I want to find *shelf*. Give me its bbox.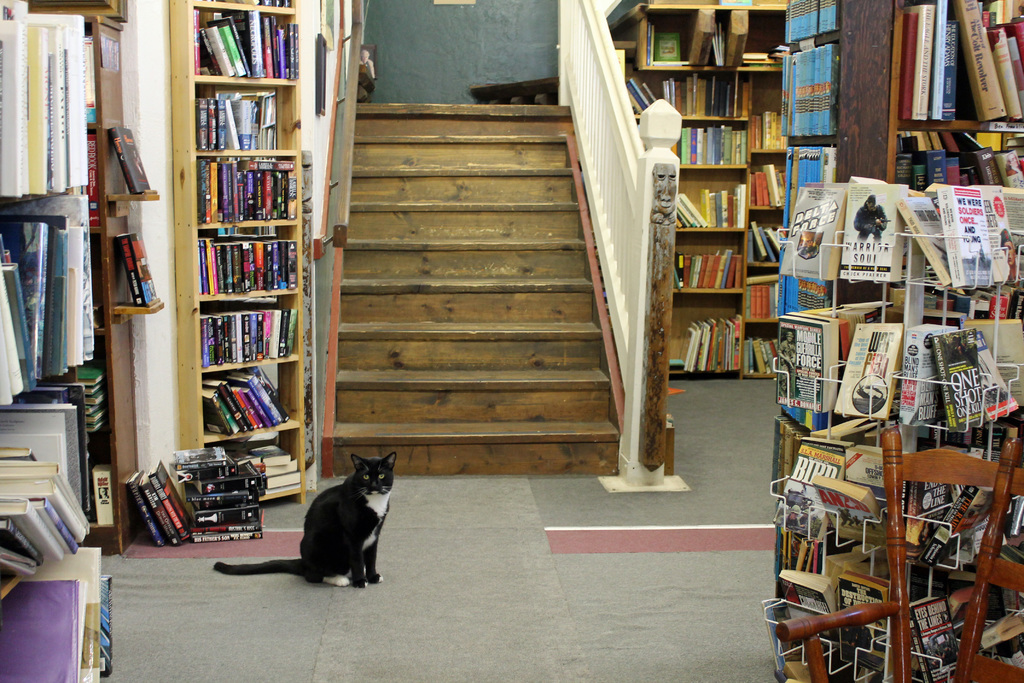
region(0, 0, 102, 682).
